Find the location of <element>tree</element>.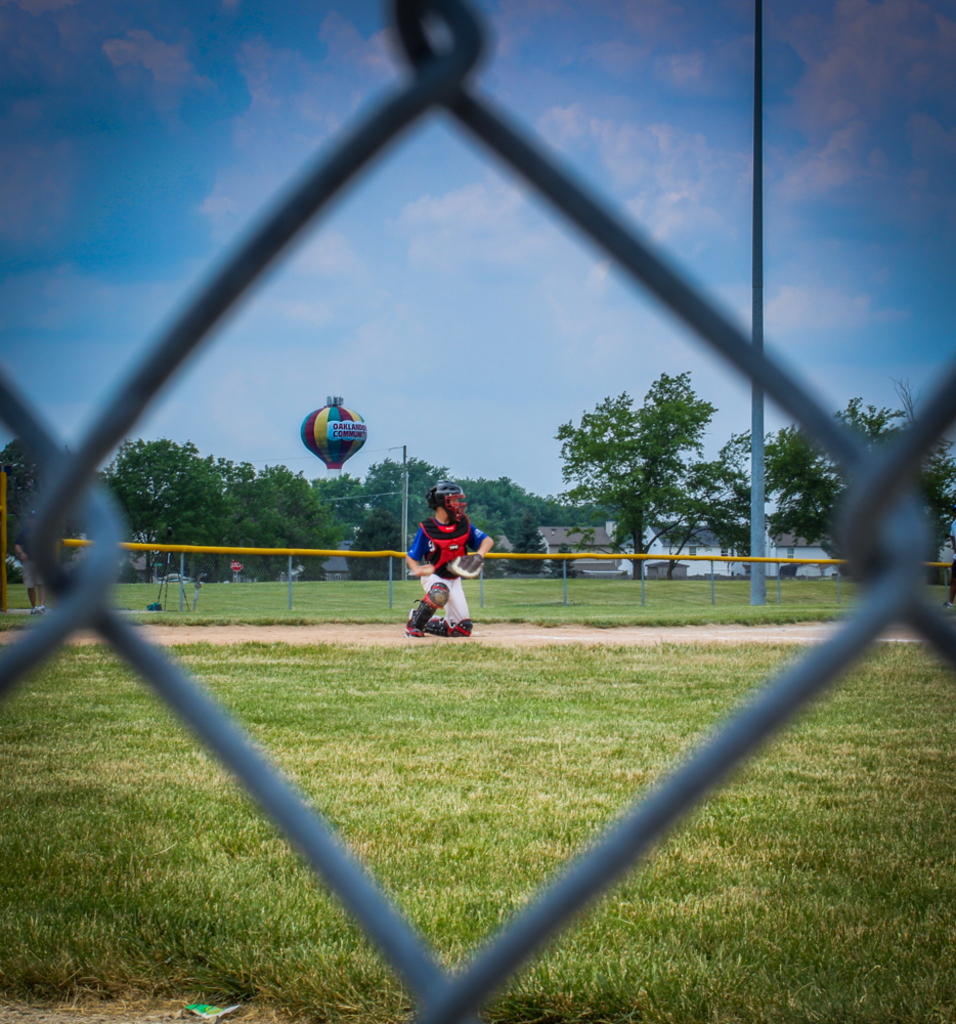
Location: bbox=(360, 458, 445, 497).
